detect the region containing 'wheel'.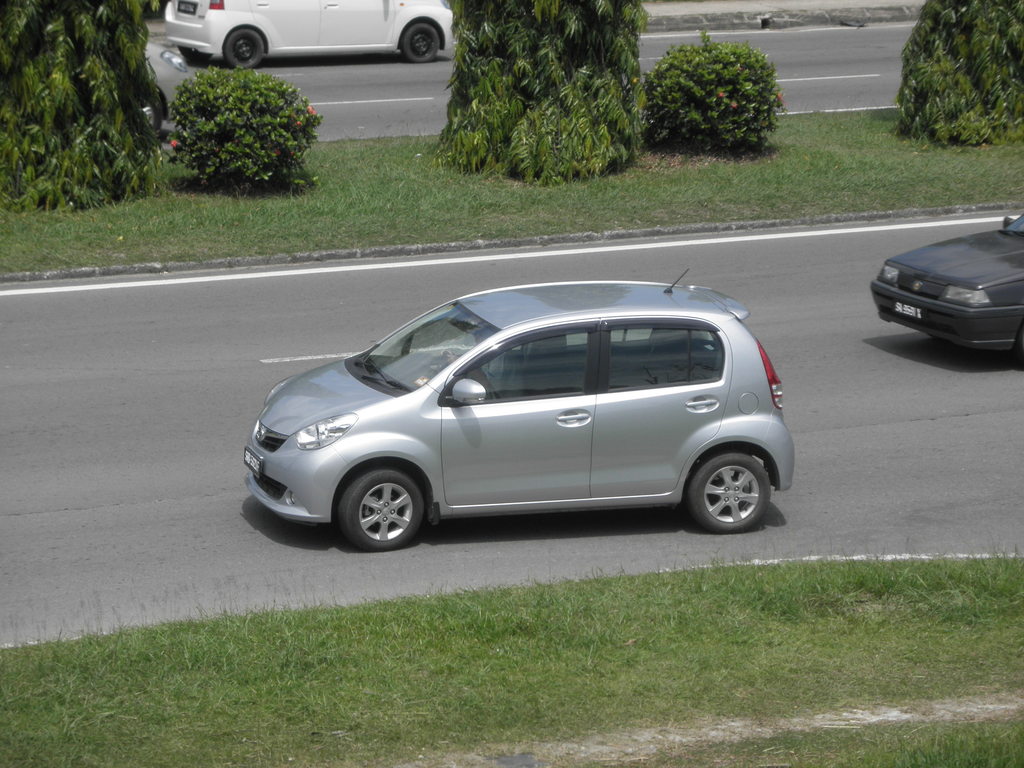
rect(139, 88, 164, 132).
